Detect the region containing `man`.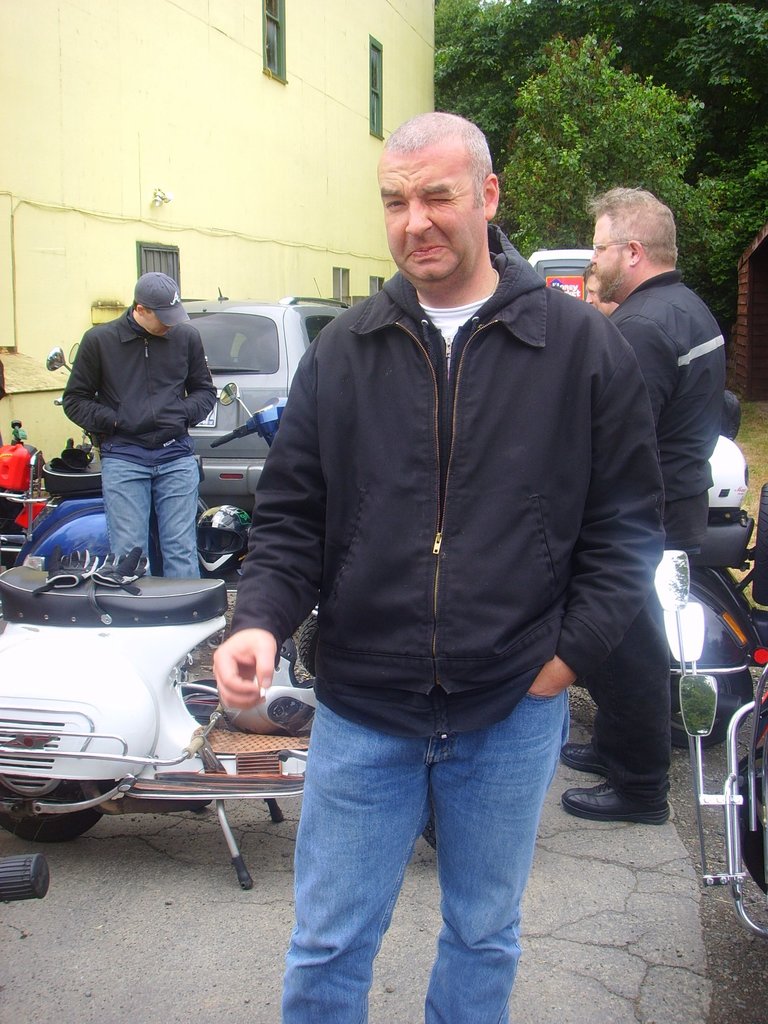
box=[220, 134, 694, 947].
